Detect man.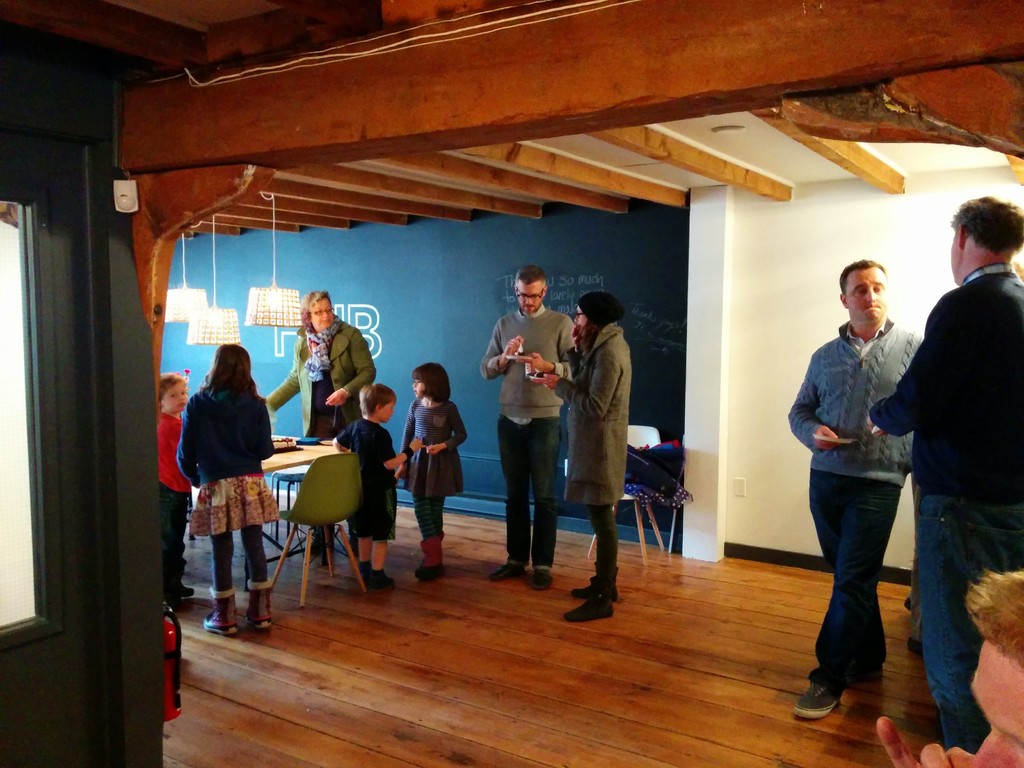
Detected at (x1=785, y1=256, x2=929, y2=717).
